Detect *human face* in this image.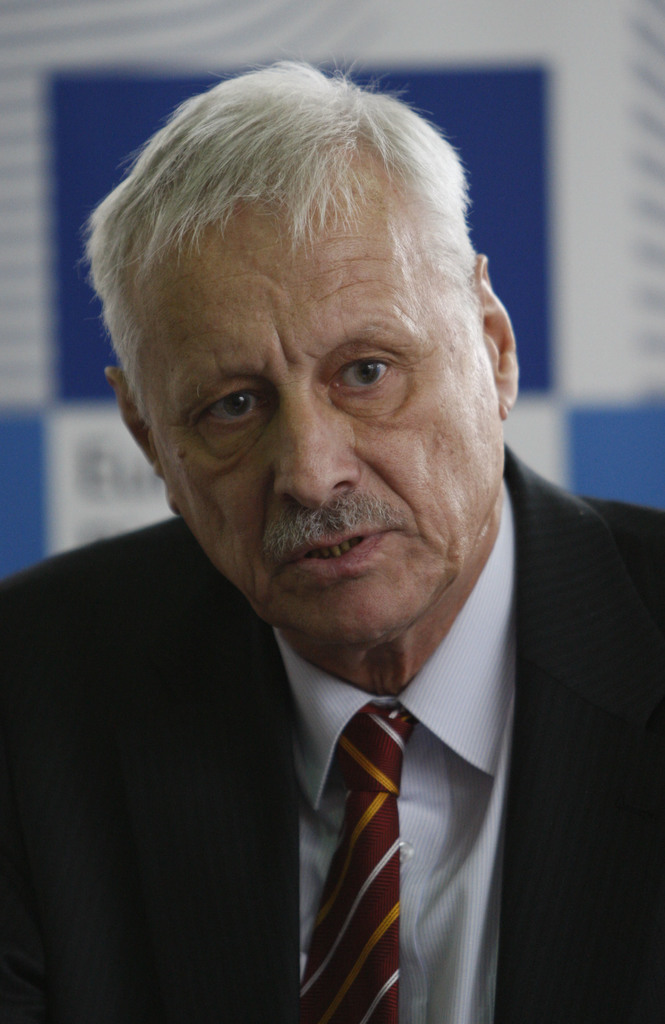
Detection: box(140, 140, 505, 653).
